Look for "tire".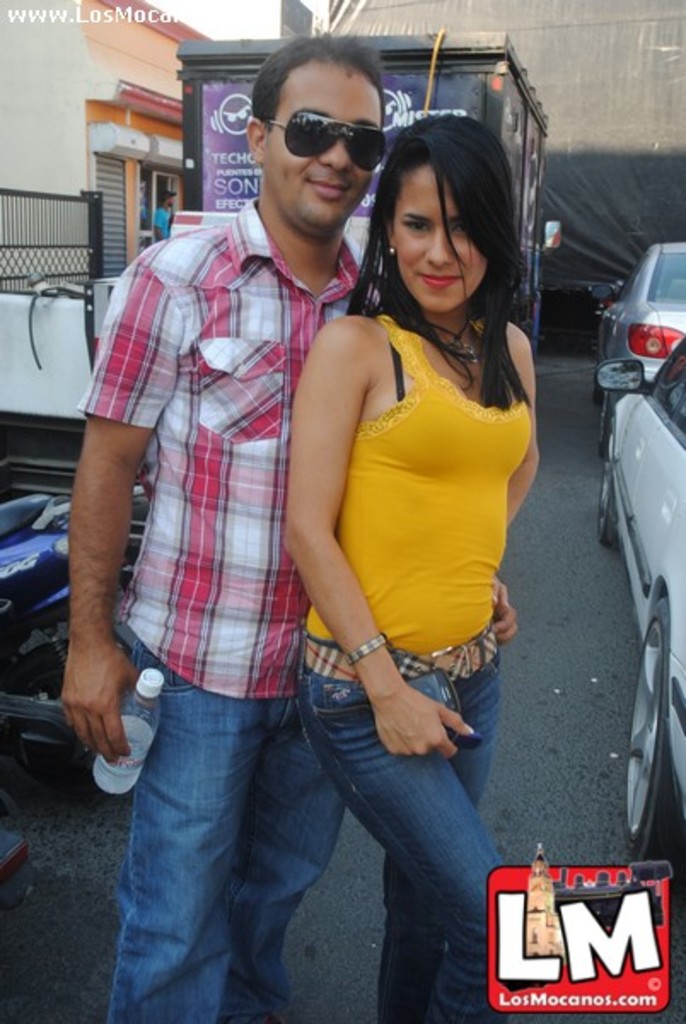
Found: 601,381,631,452.
